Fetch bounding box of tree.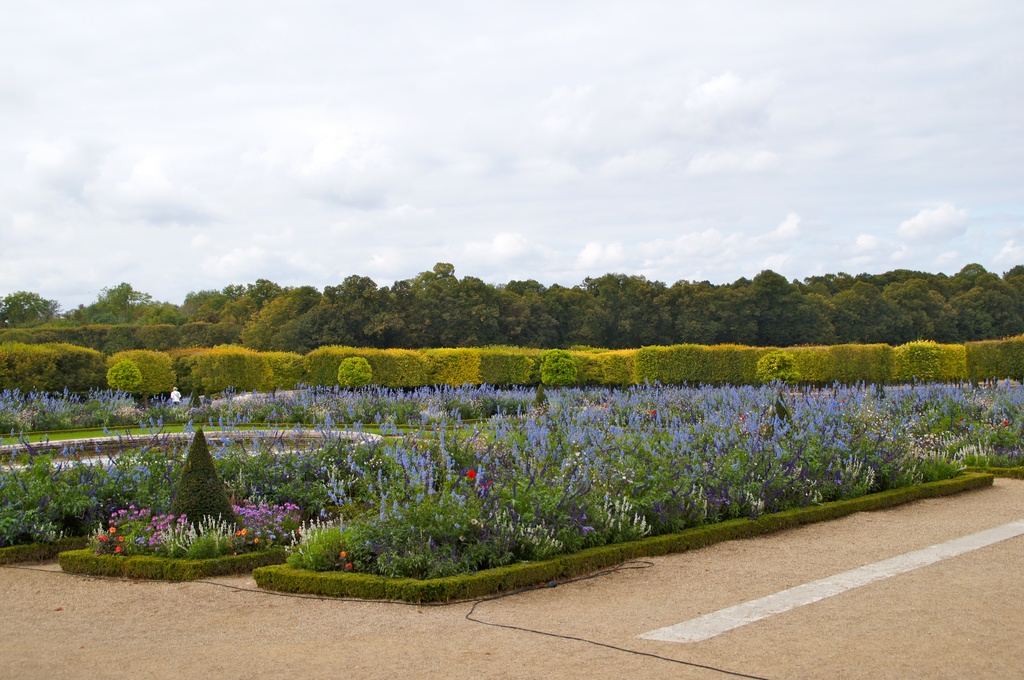
Bbox: (left=275, top=291, right=345, bottom=342).
